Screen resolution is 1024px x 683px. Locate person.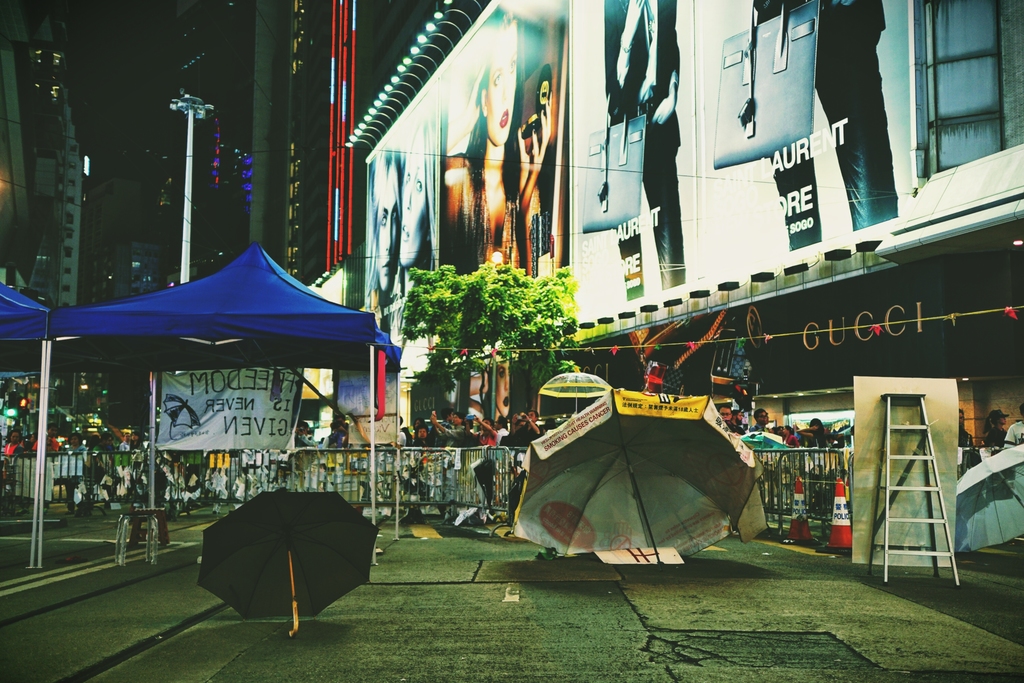
[left=753, top=412, right=774, bottom=432].
